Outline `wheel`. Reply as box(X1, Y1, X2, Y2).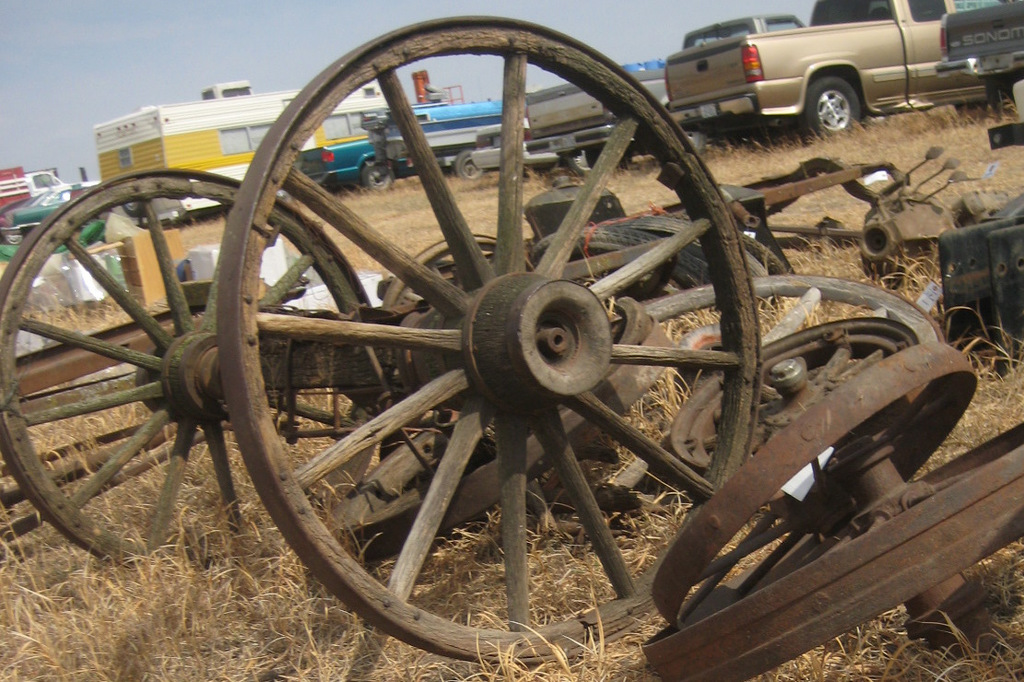
box(359, 156, 383, 187).
